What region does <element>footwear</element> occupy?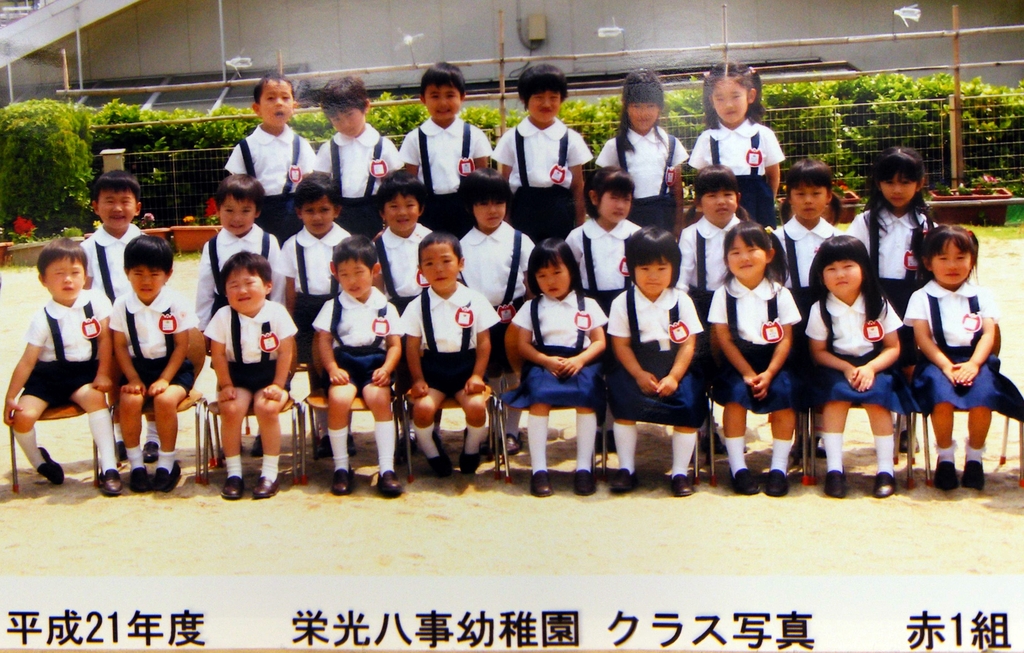
x1=506, y1=435, x2=525, y2=455.
